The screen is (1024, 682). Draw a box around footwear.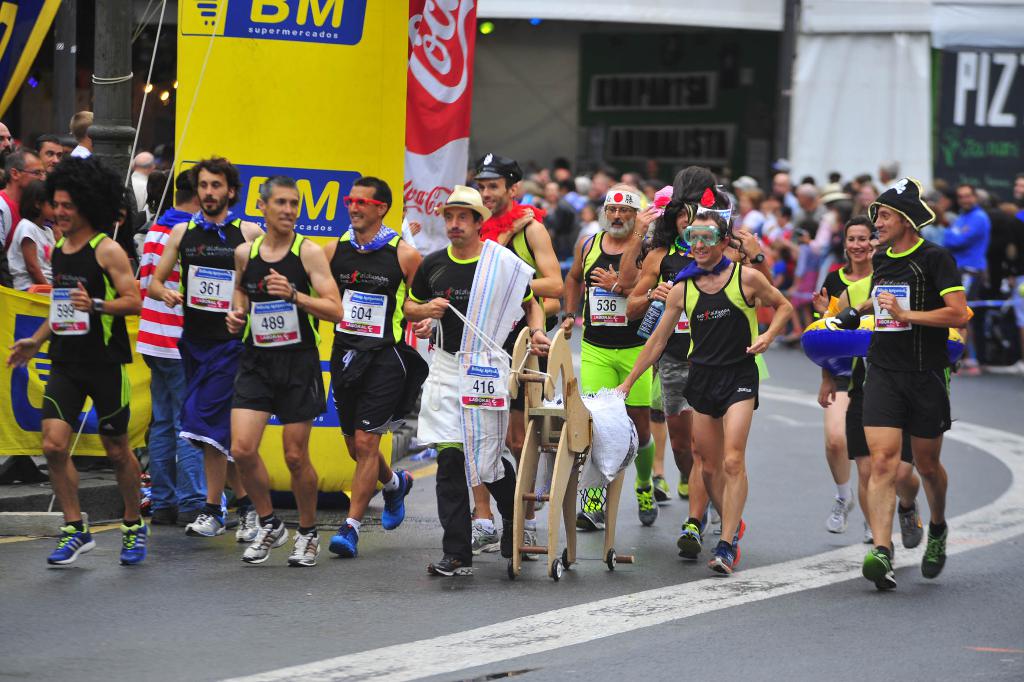
Rect(709, 535, 727, 577).
